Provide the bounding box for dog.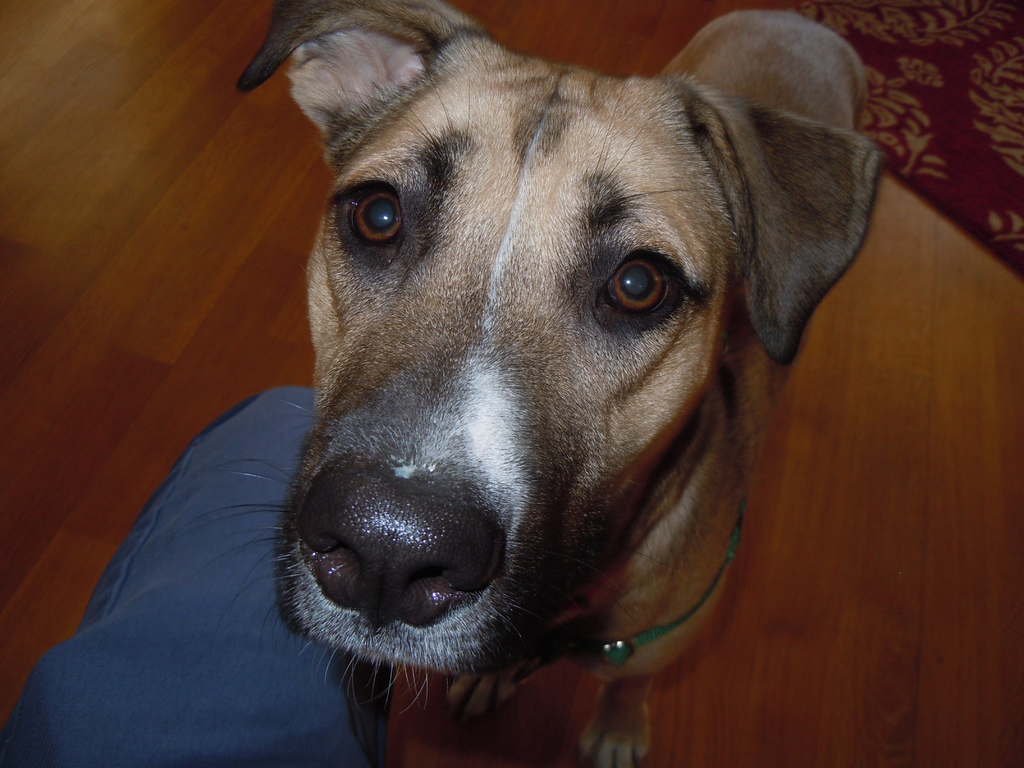
BBox(237, 0, 888, 767).
